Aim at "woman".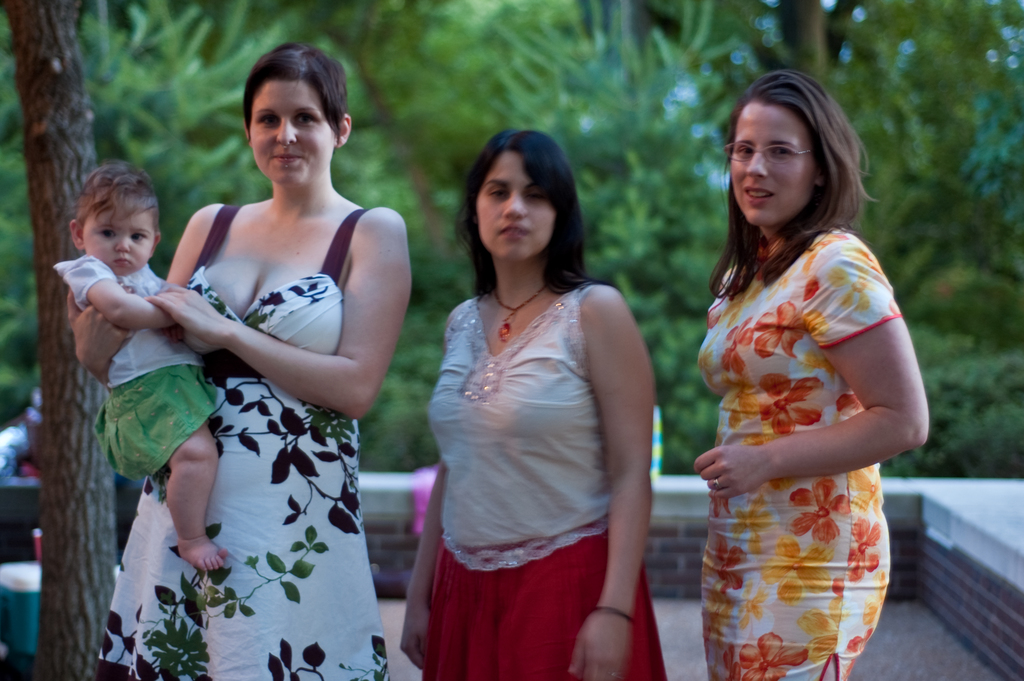
Aimed at [98, 38, 409, 680].
